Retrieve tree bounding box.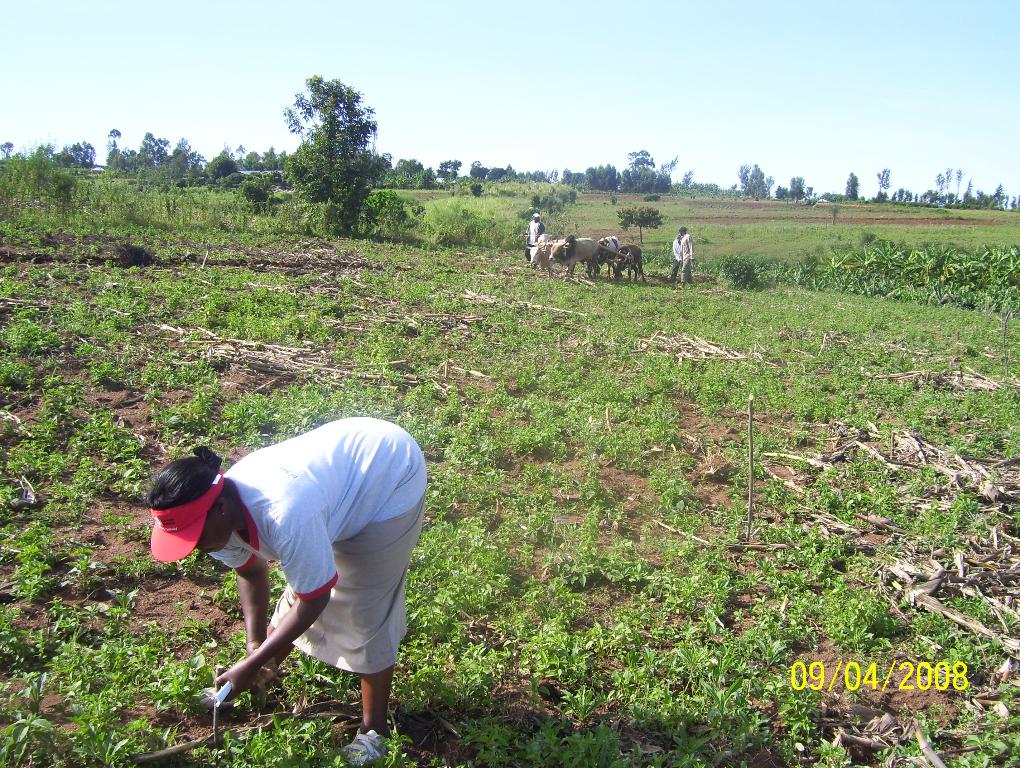
Bounding box: [left=845, top=164, right=864, bottom=201].
